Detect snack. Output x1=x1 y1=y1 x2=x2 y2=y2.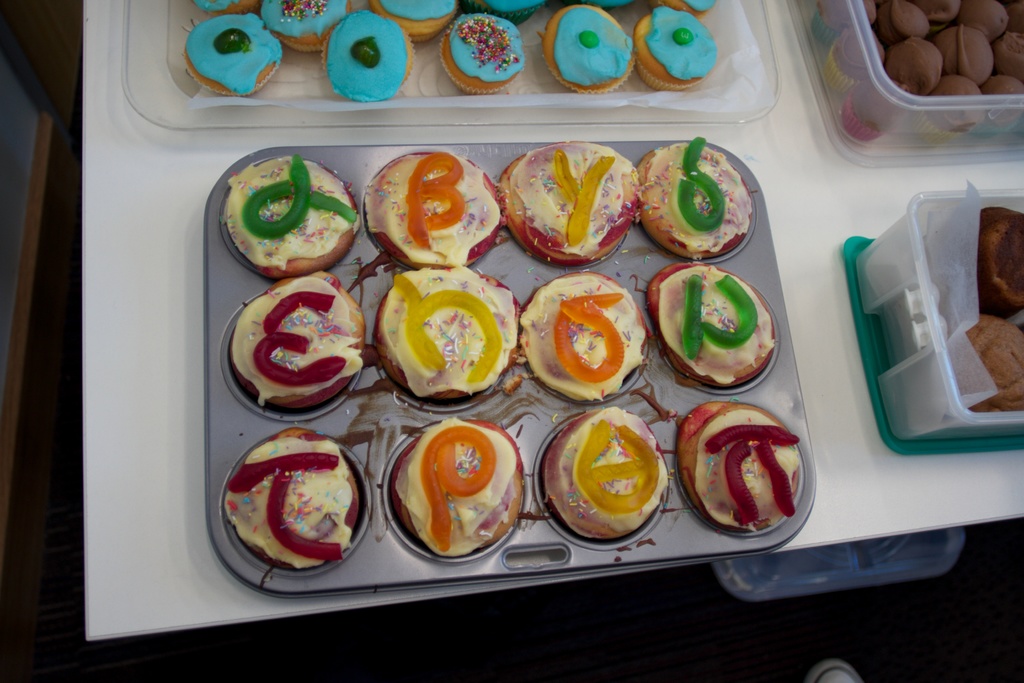
x1=259 y1=0 x2=354 y2=49.
